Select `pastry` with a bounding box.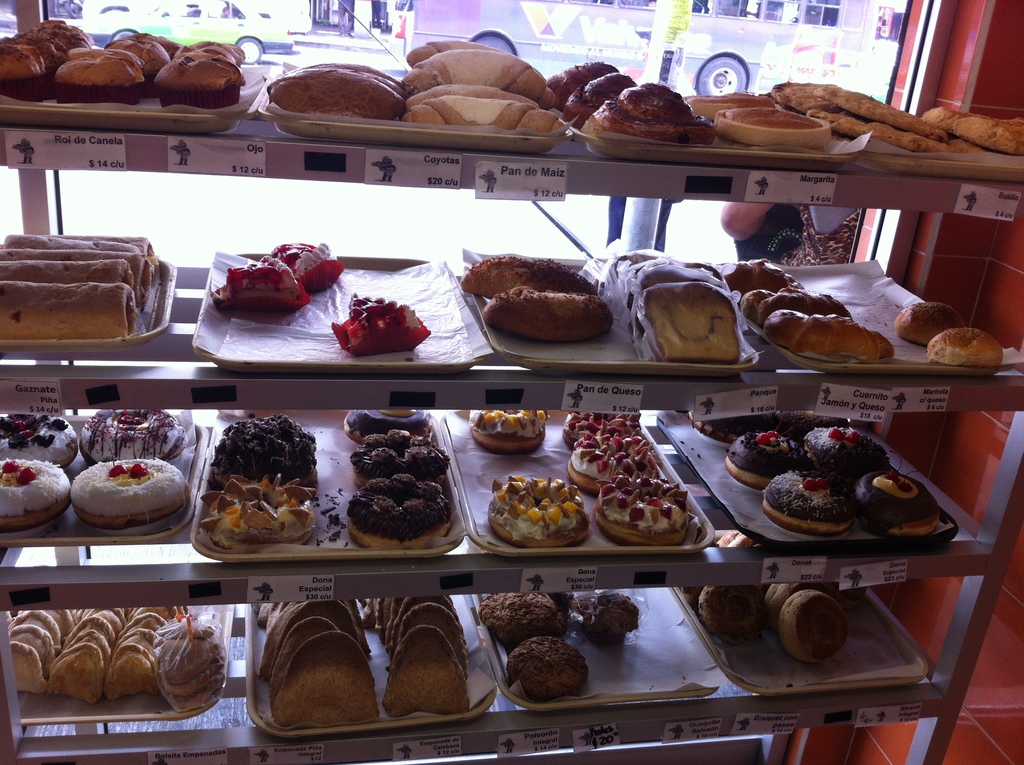
342 405 432 440.
